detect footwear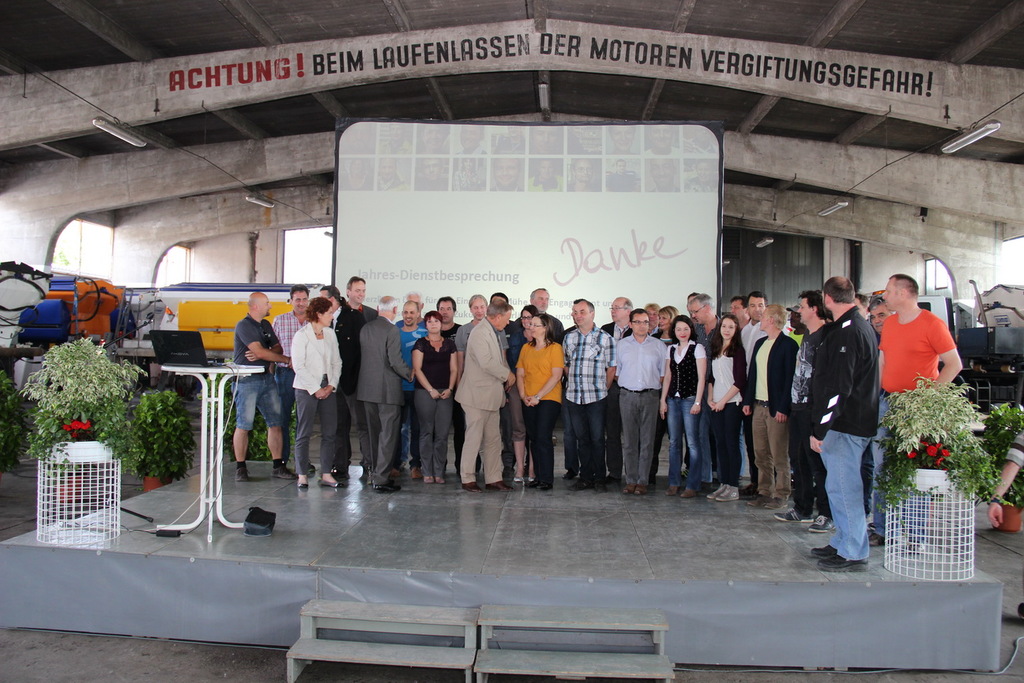
region(819, 557, 868, 572)
